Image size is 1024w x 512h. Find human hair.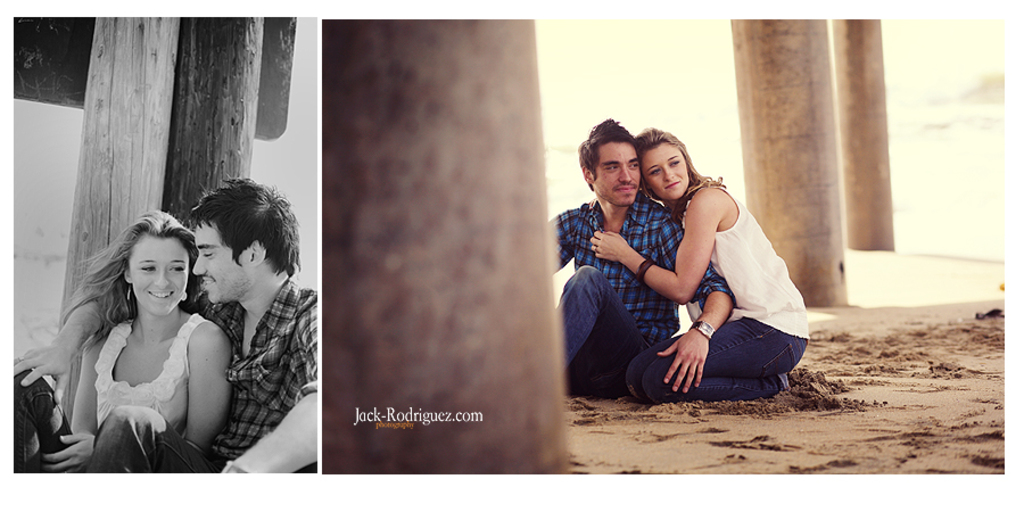
box(74, 215, 188, 354).
